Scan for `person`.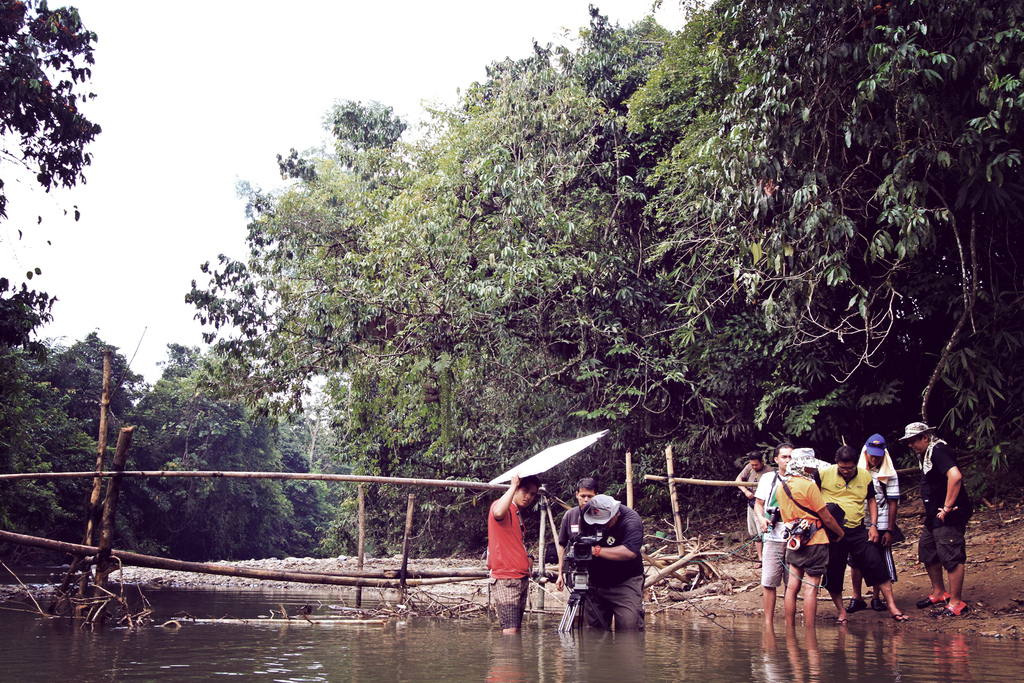
Scan result: 560,473,662,632.
